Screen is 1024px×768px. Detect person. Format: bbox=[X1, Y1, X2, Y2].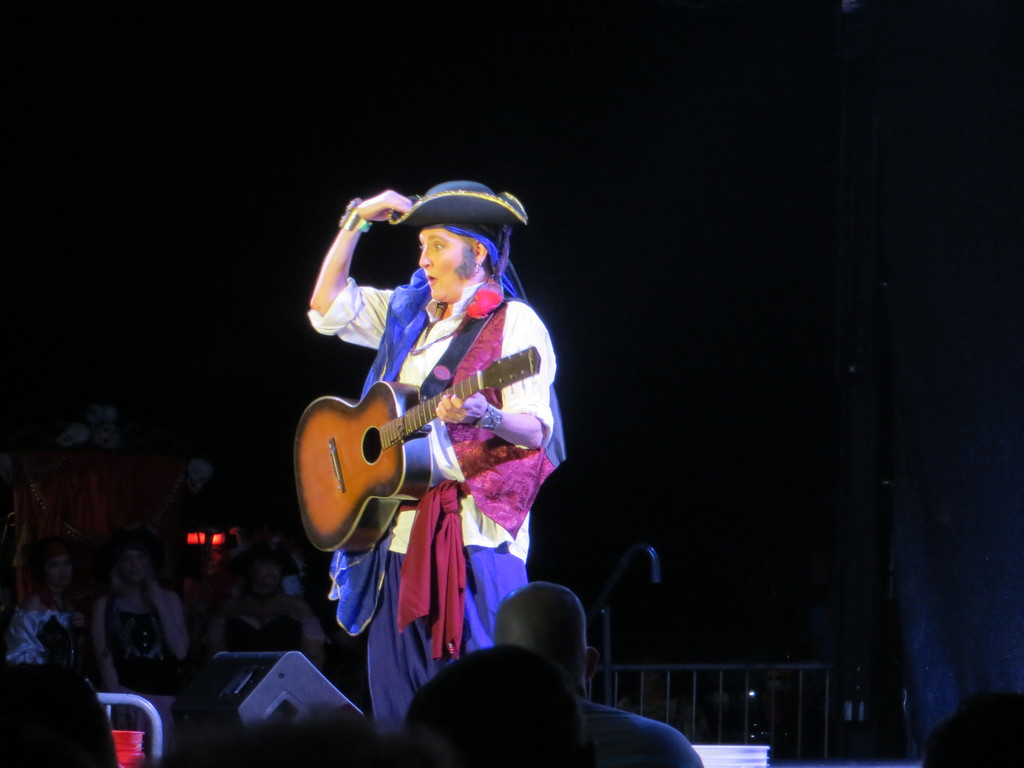
bbox=[493, 588, 705, 767].
